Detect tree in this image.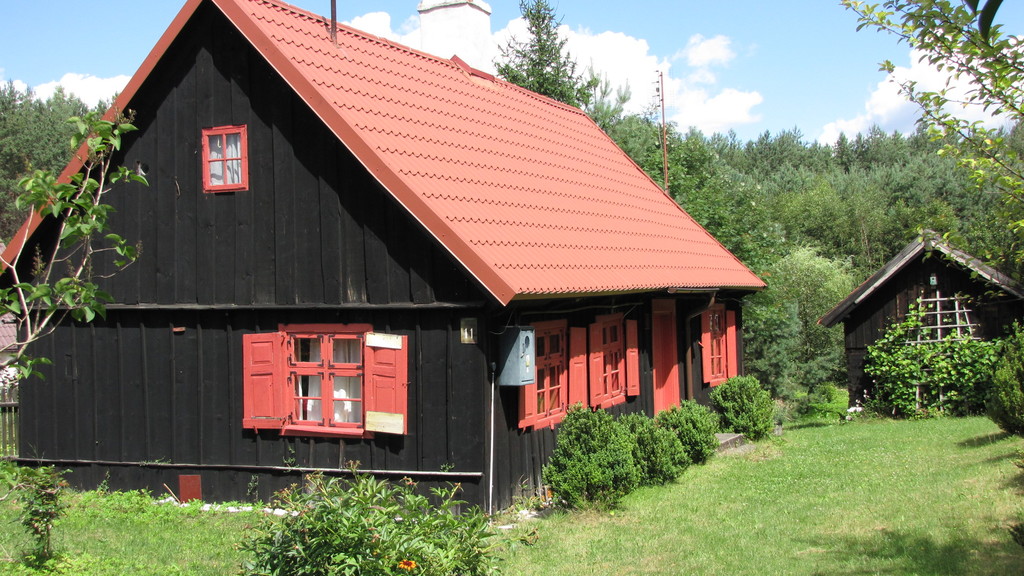
Detection: (729,235,860,403).
